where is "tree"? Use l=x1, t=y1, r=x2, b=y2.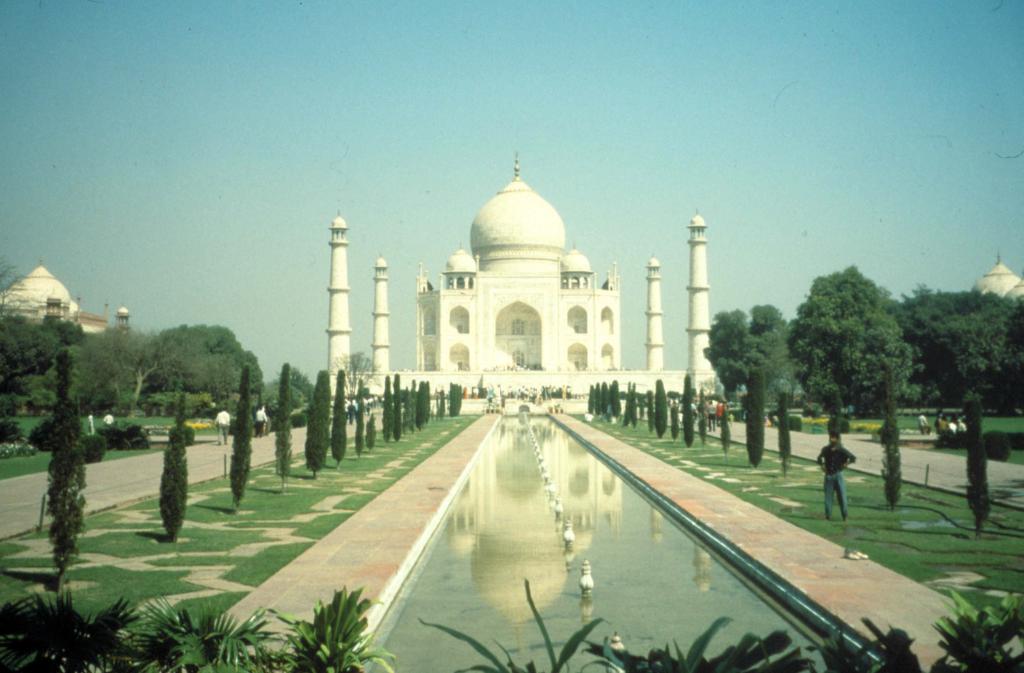
l=329, t=374, r=351, b=460.
